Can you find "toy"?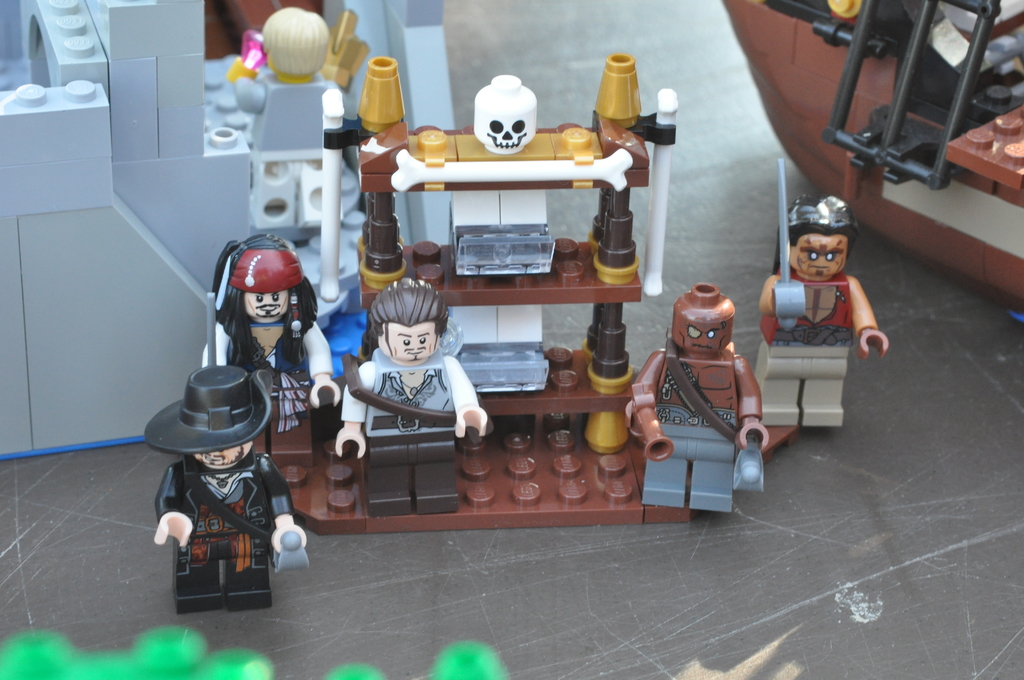
Yes, bounding box: (758, 201, 890, 433).
